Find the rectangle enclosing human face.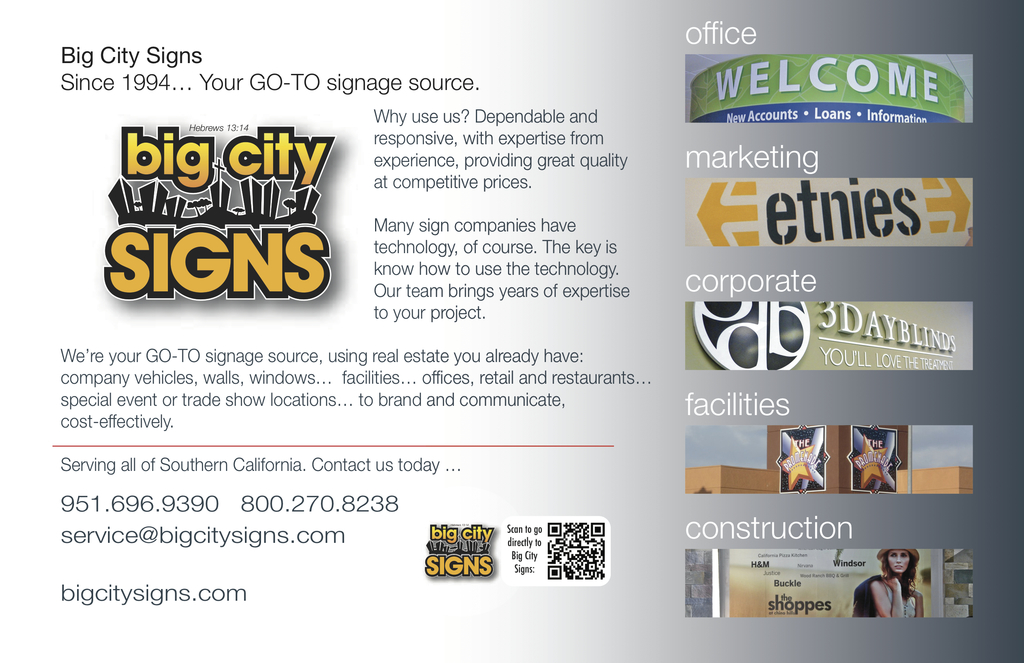
x1=893 y1=549 x2=910 y2=572.
